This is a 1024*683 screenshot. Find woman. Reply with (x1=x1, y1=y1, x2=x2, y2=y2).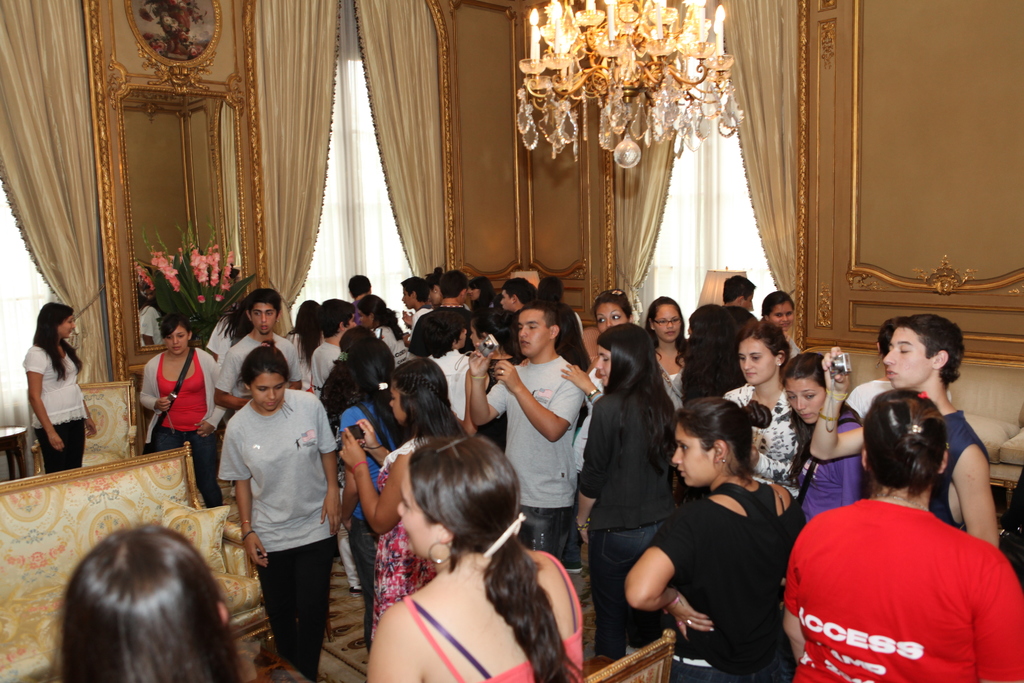
(x1=140, y1=313, x2=228, y2=506).
